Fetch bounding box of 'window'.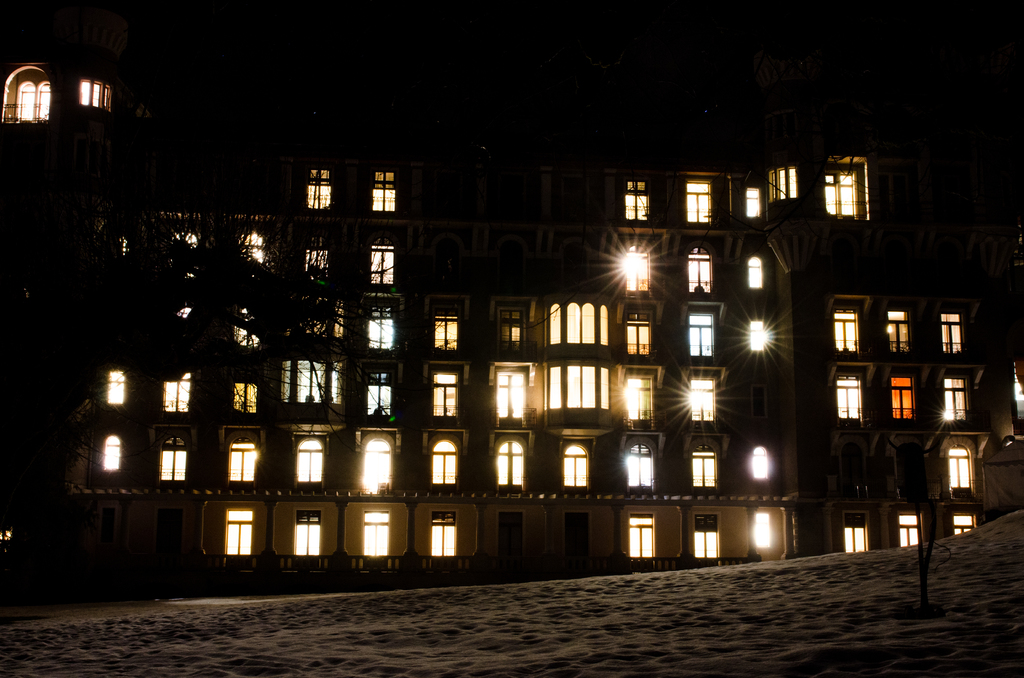
Bbox: detection(365, 305, 388, 351).
